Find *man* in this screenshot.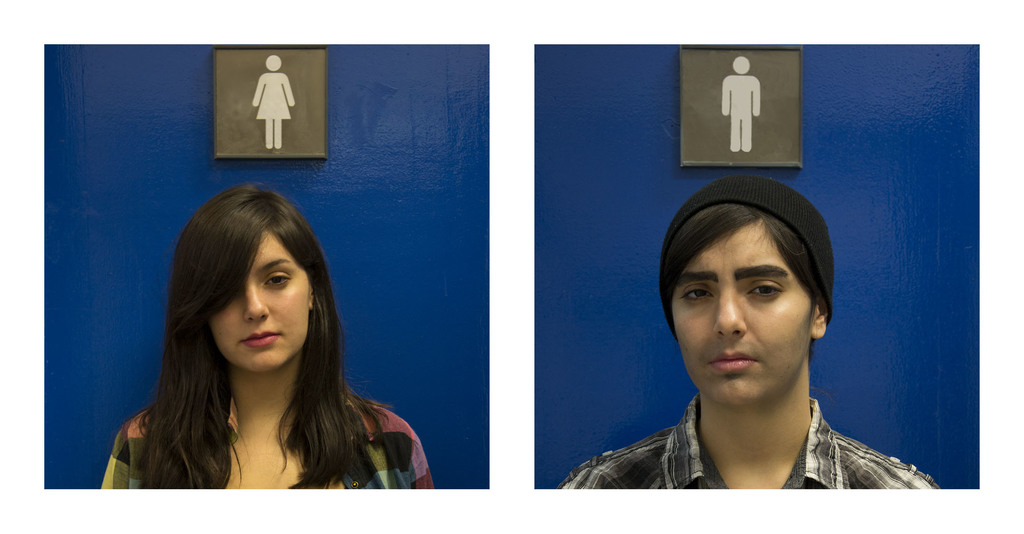
The bounding box for *man* is 540/114/934/505.
